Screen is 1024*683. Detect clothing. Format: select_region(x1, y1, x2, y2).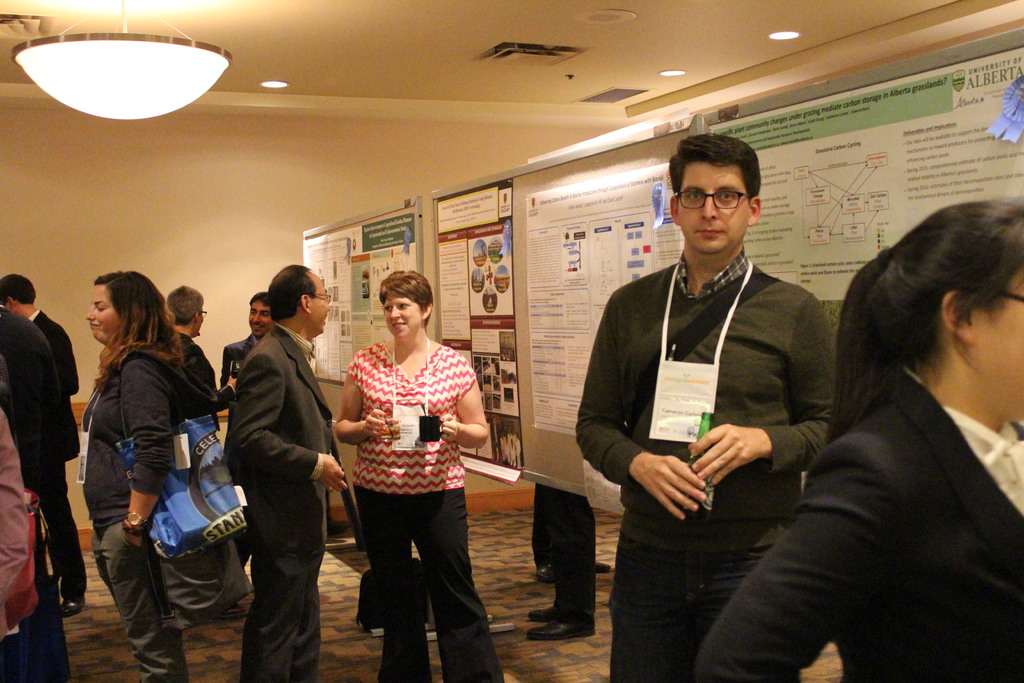
select_region(335, 292, 485, 650).
